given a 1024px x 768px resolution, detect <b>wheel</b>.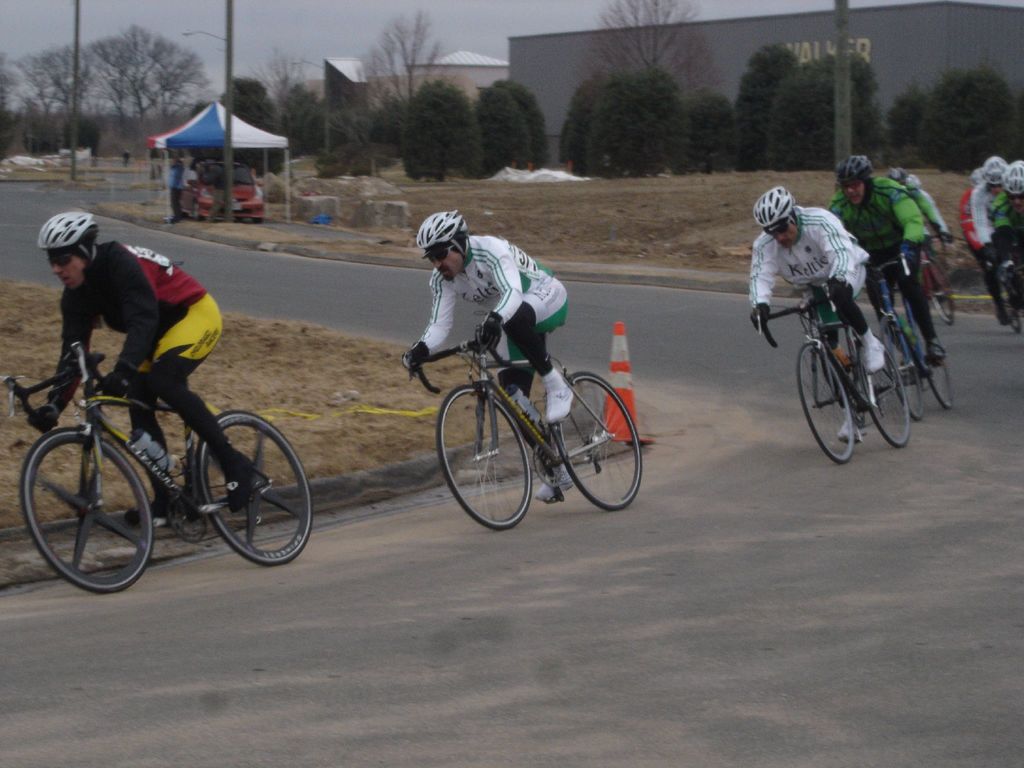
[26,420,138,590].
